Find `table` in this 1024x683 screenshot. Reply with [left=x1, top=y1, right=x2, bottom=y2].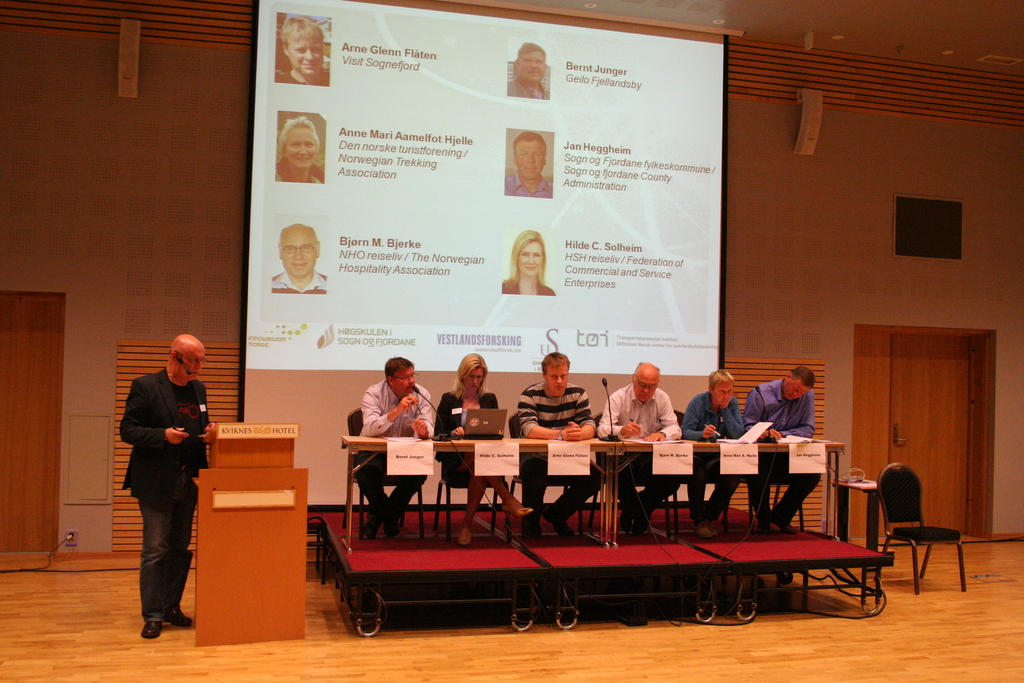
[left=609, top=425, right=845, bottom=550].
